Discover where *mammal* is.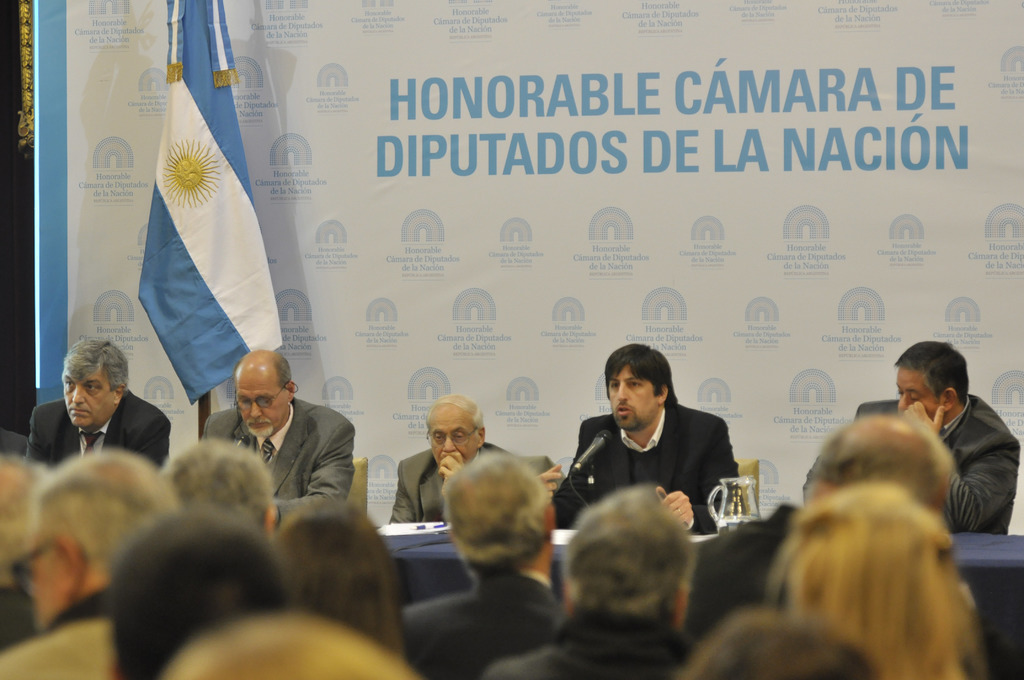
Discovered at l=769, t=477, r=990, b=679.
